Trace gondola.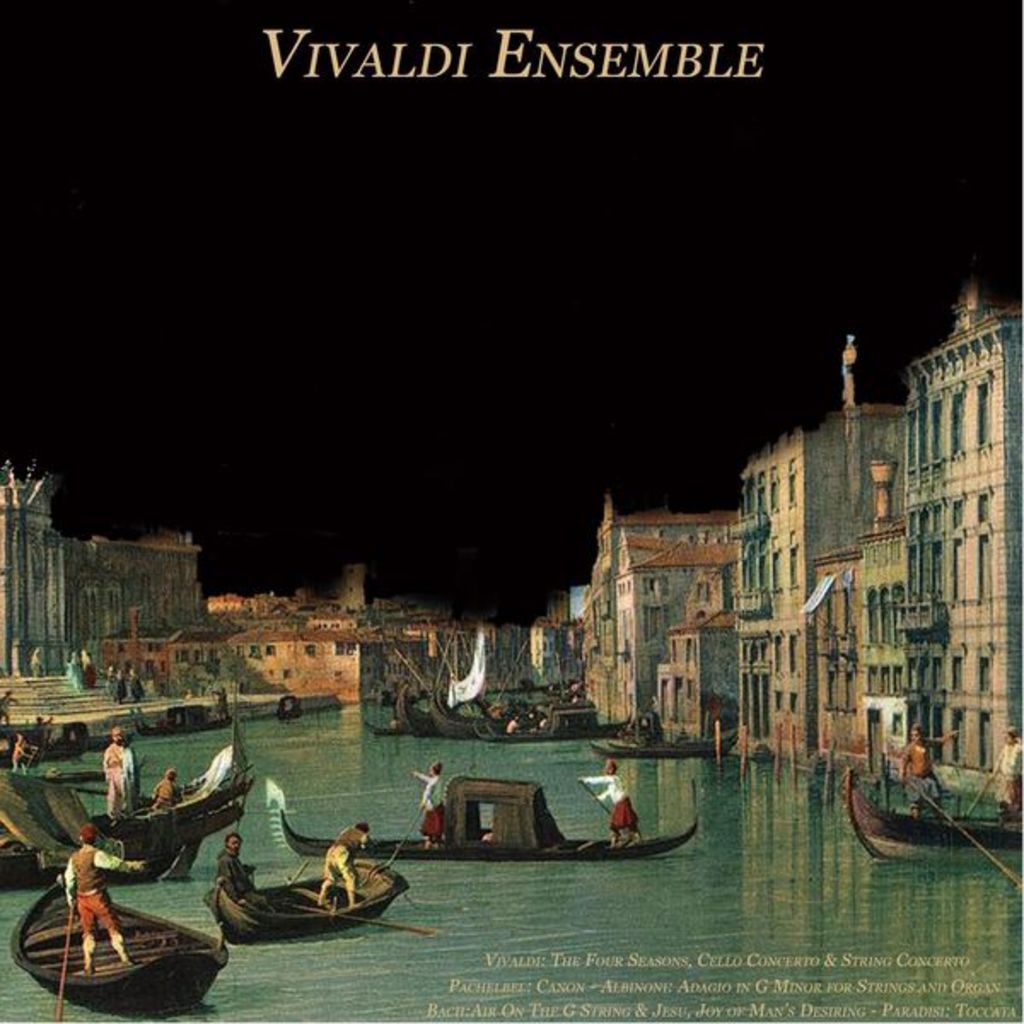
Traced to pyautogui.locateOnScreen(121, 698, 237, 749).
